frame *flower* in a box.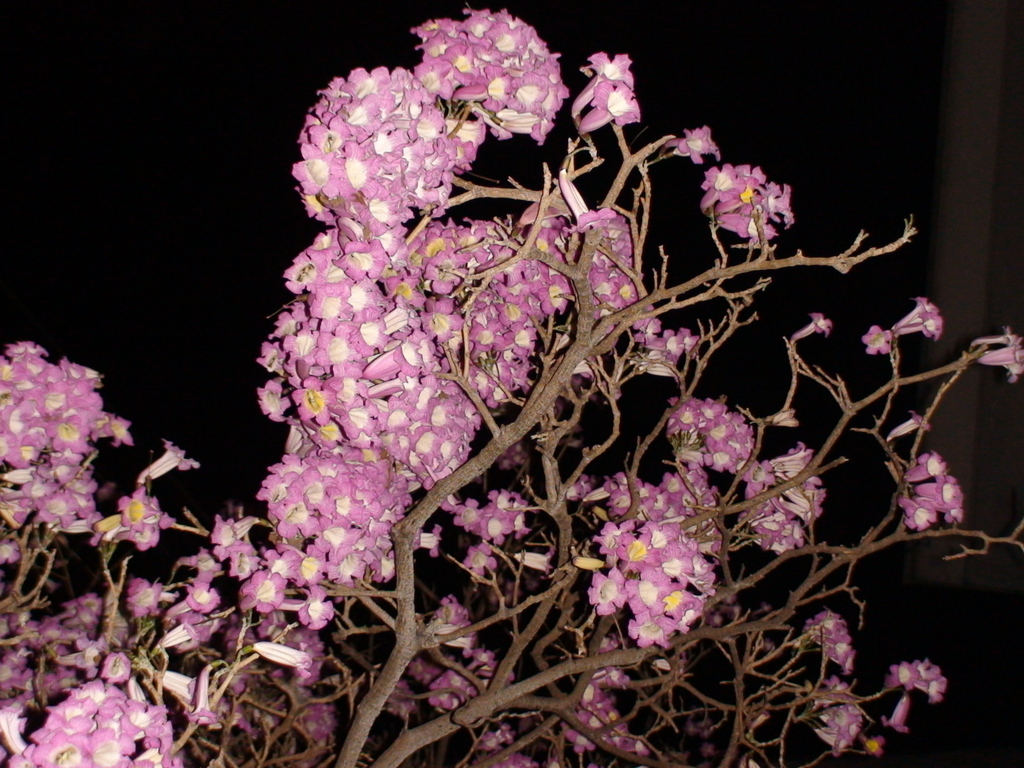
box(788, 312, 837, 344).
